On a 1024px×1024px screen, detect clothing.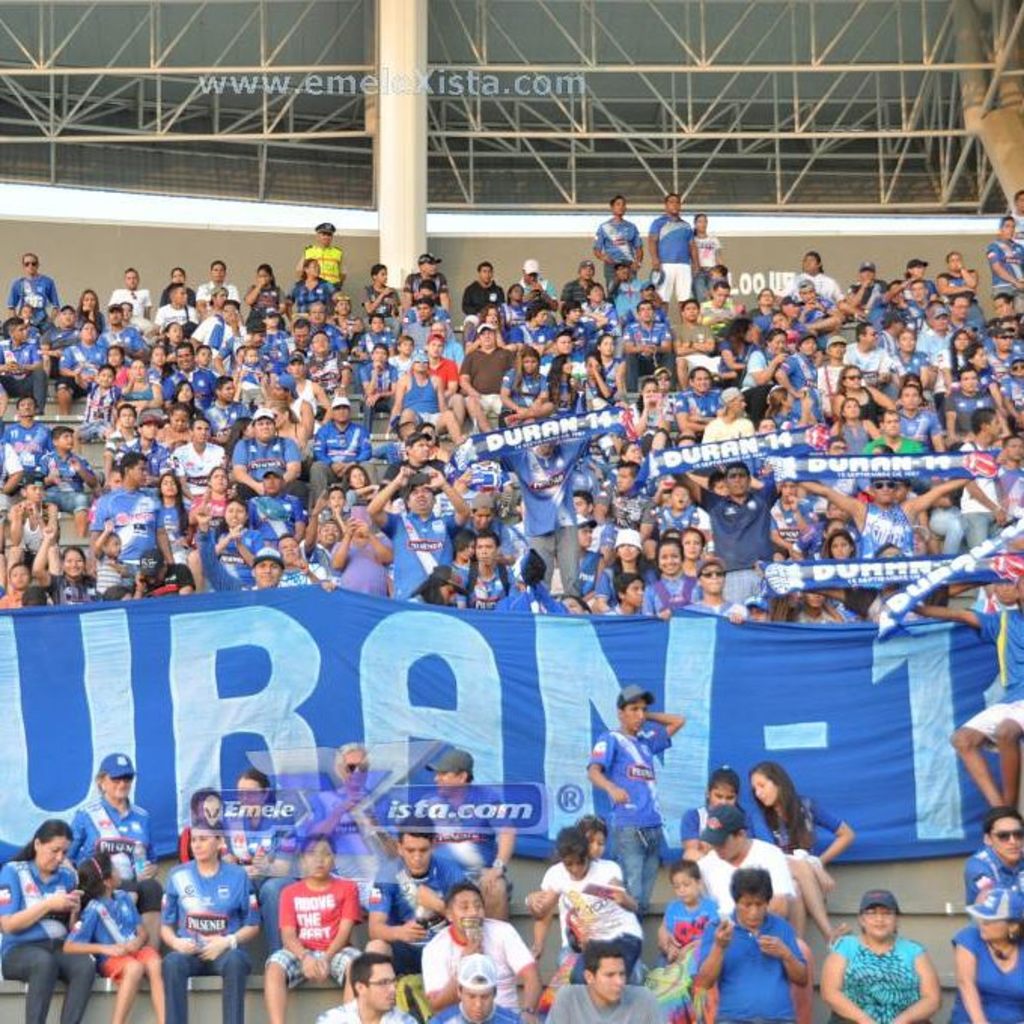
<region>550, 982, 676, 1022</region>.
